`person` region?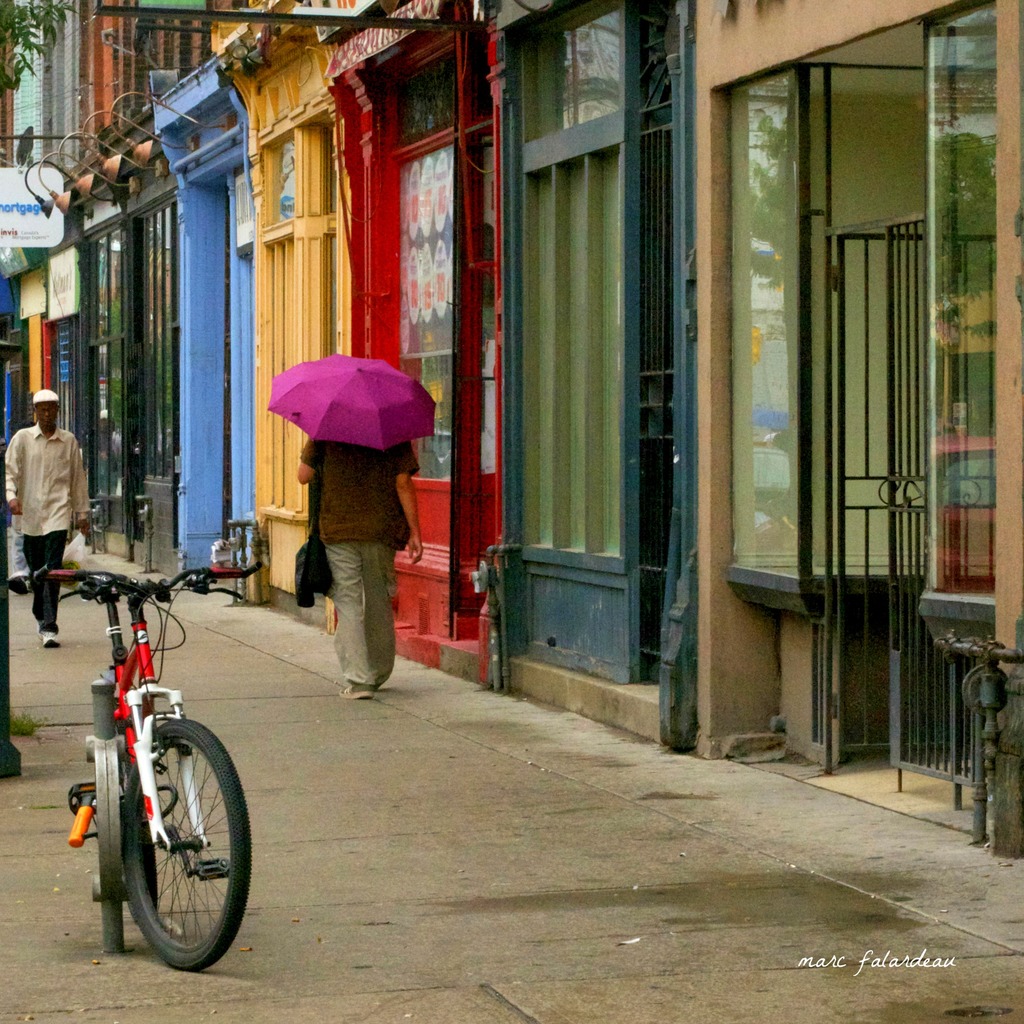
bbox=[277, 332, 429, 748]
